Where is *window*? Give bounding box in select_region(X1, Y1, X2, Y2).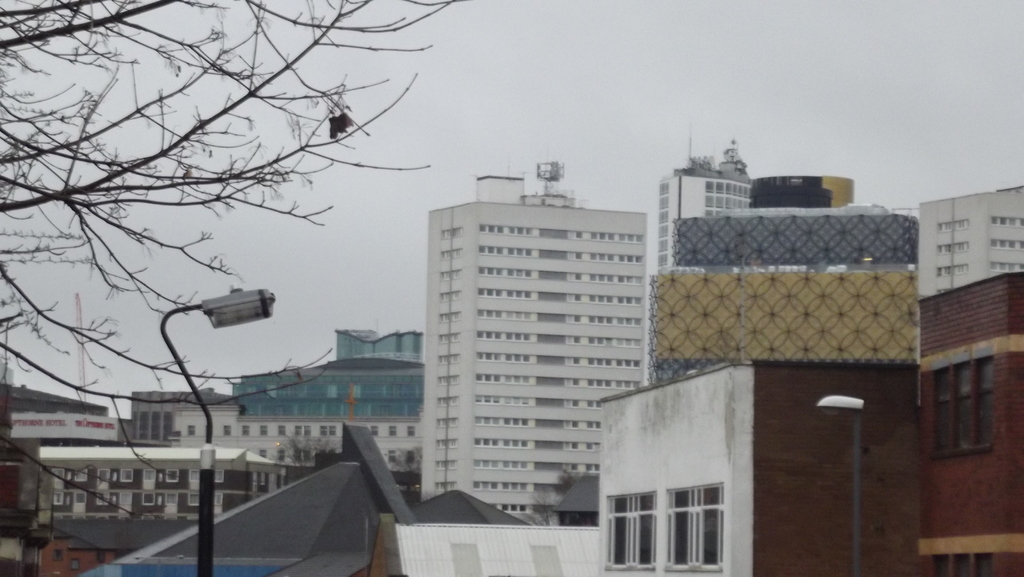
select_region(989, 238, 1023, 252).
